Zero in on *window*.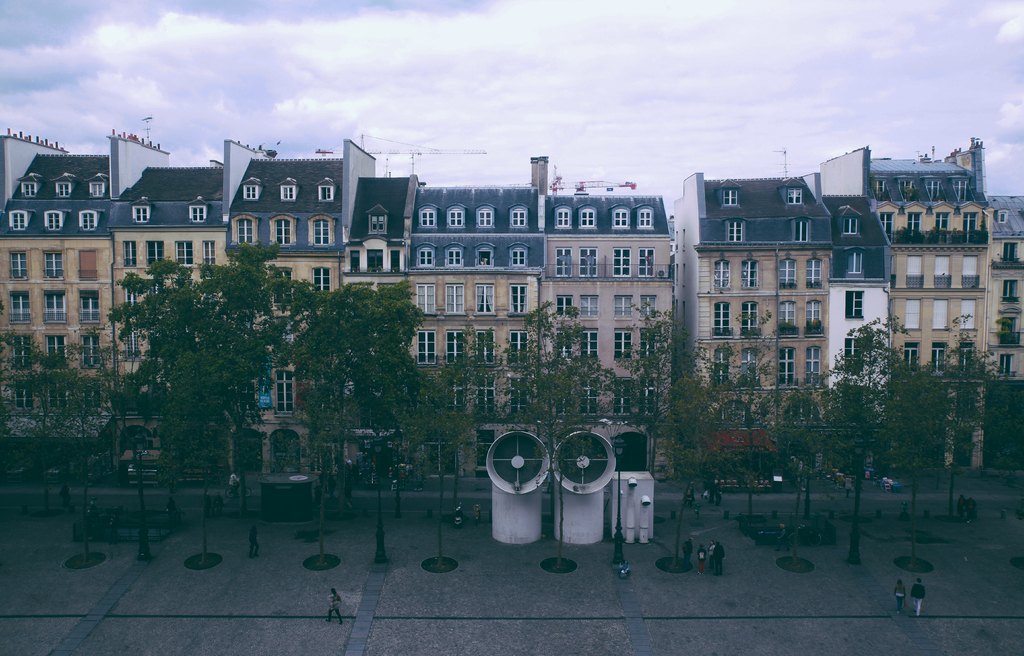
Zeroed in: {"left": 49, "top": 334, "right": 67, "bottom": 368}.
